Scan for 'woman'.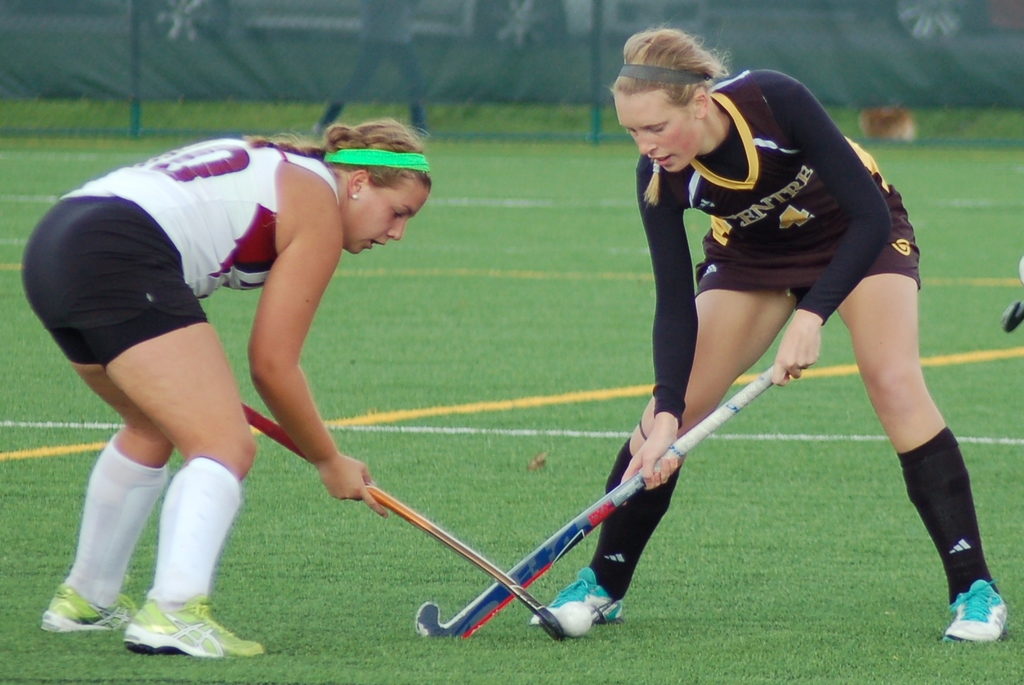
Scan result: bbox=[525, 21, 1016, 646].
